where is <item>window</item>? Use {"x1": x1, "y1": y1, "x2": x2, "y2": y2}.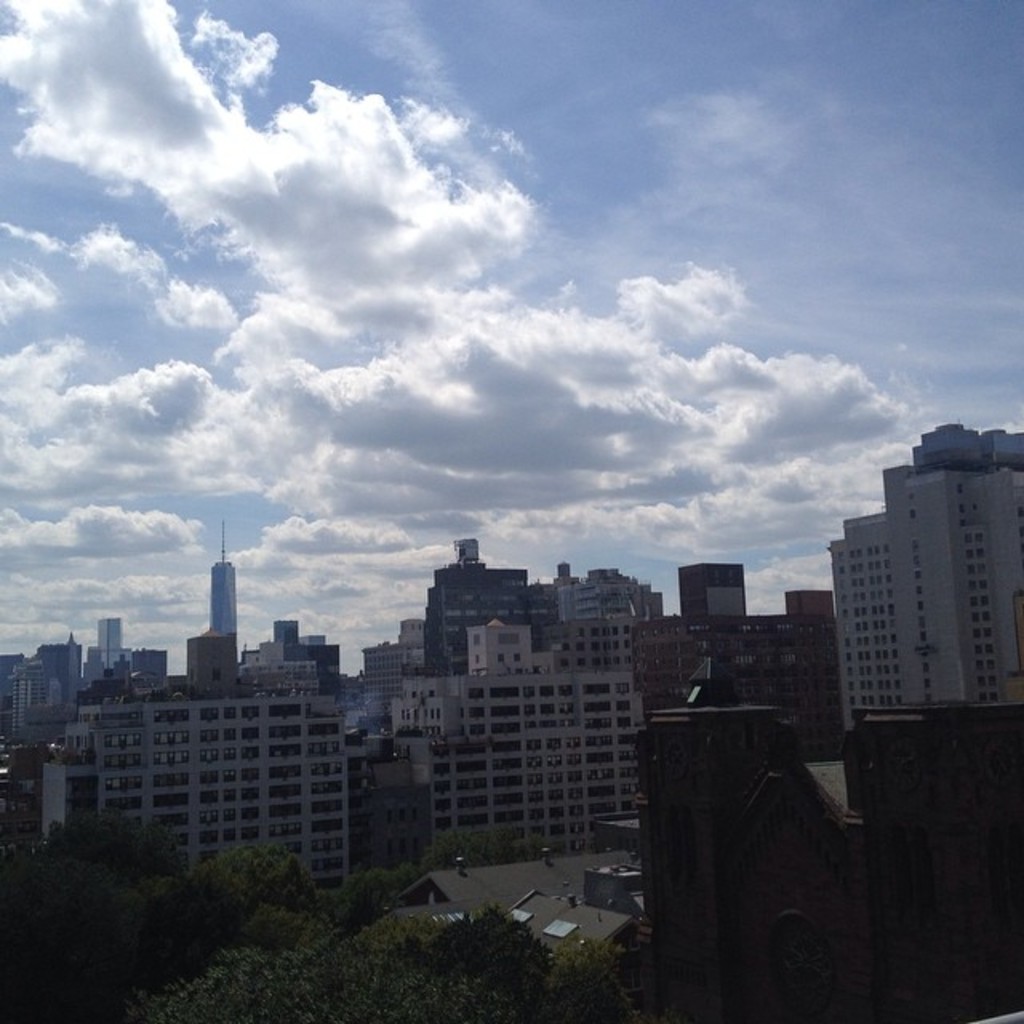
{"x1": 467, "y1": 622, "x2": 630, "y2": 670}.
